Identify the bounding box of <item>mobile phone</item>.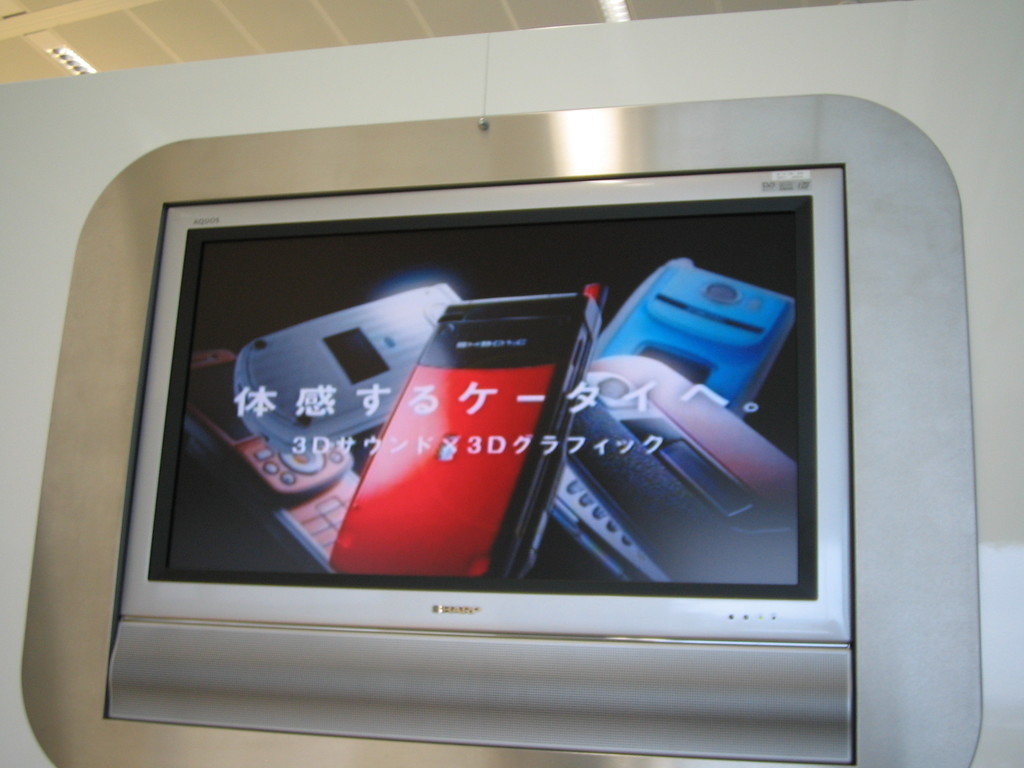
[186, 346, 358, 589].
